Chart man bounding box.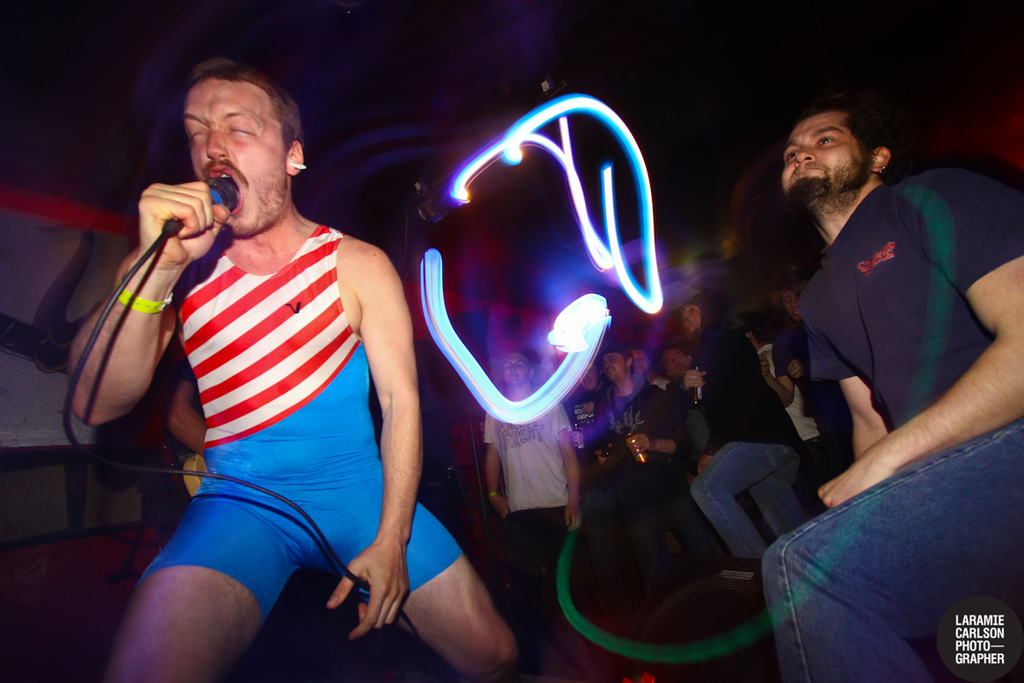
Charted: <bbox>567, 359, 605, 460</bbox>.
